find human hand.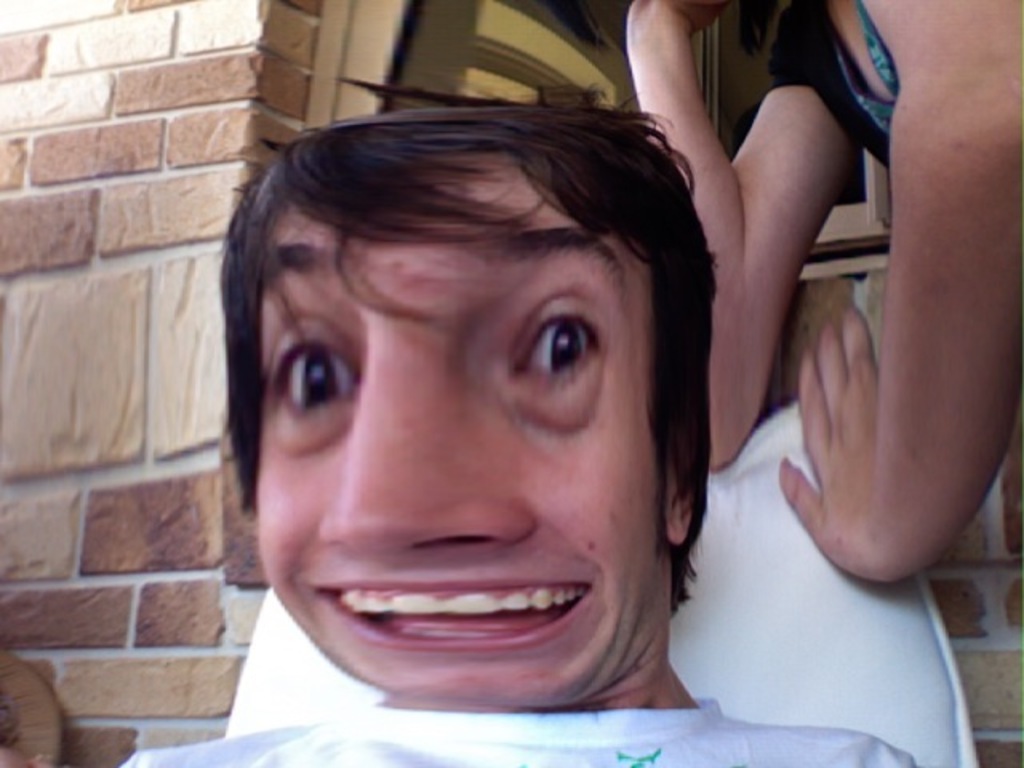
763, 210, 1000, 608.
